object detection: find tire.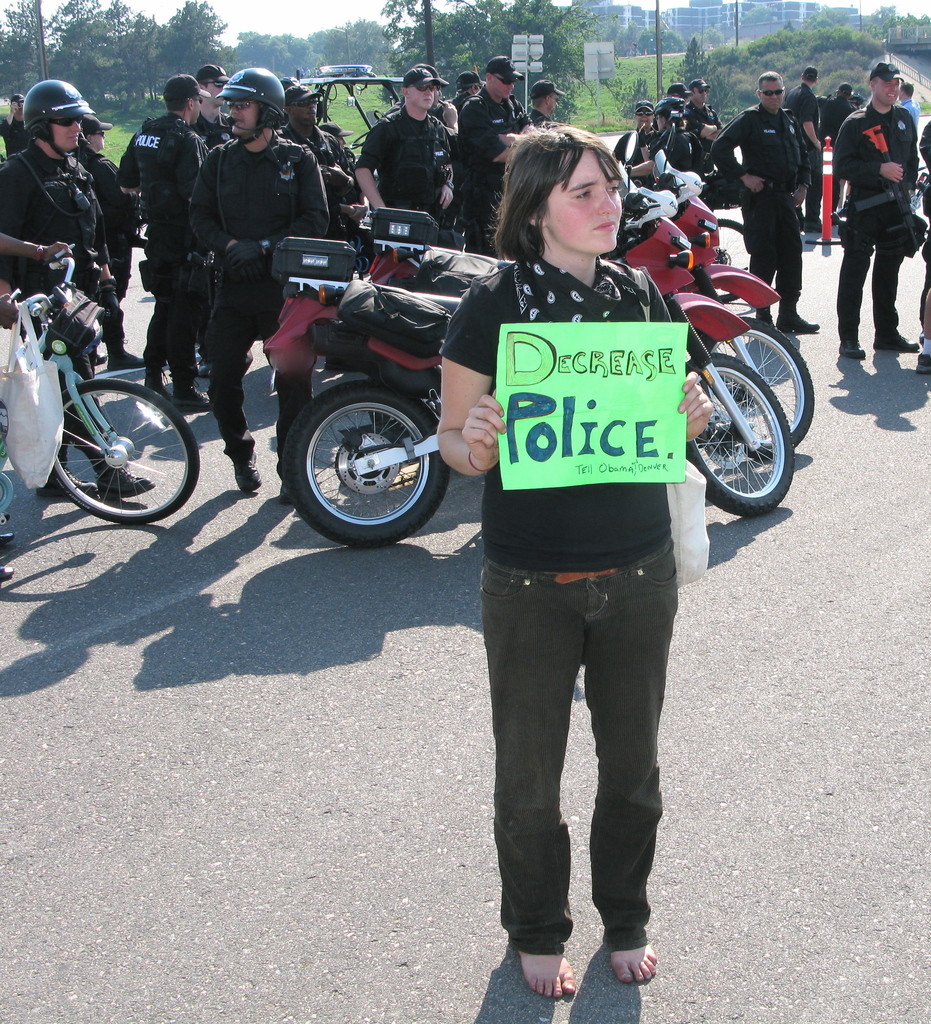
[x1=710, y1=314, x2=817, y2=458].
